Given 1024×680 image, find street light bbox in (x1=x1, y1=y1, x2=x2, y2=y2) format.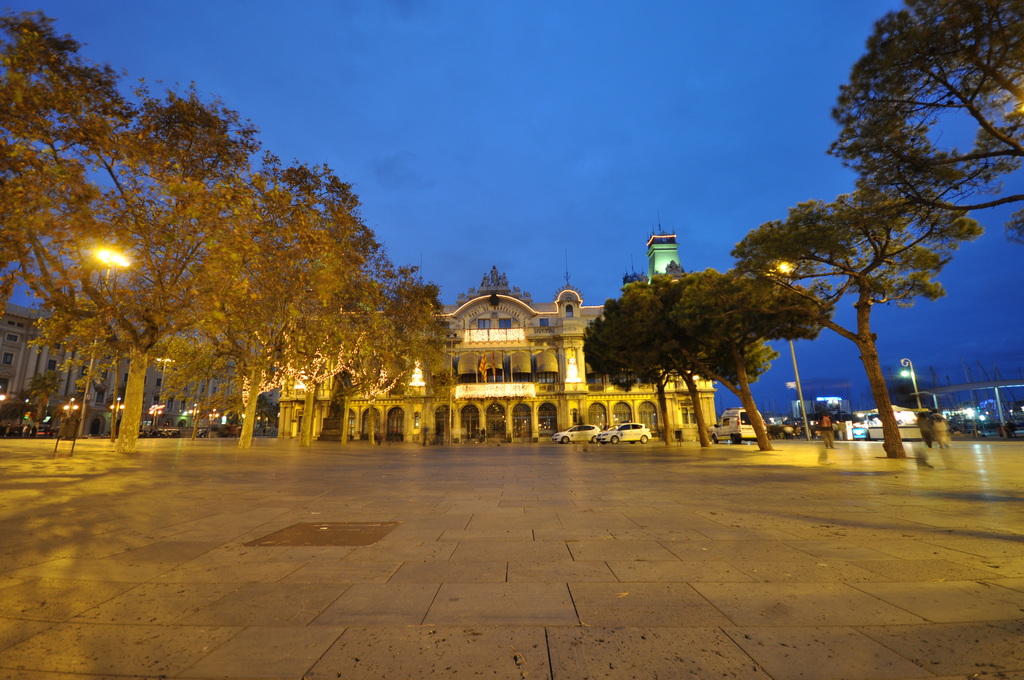
(x1=154, y1=357, x2=176, y2=402).
